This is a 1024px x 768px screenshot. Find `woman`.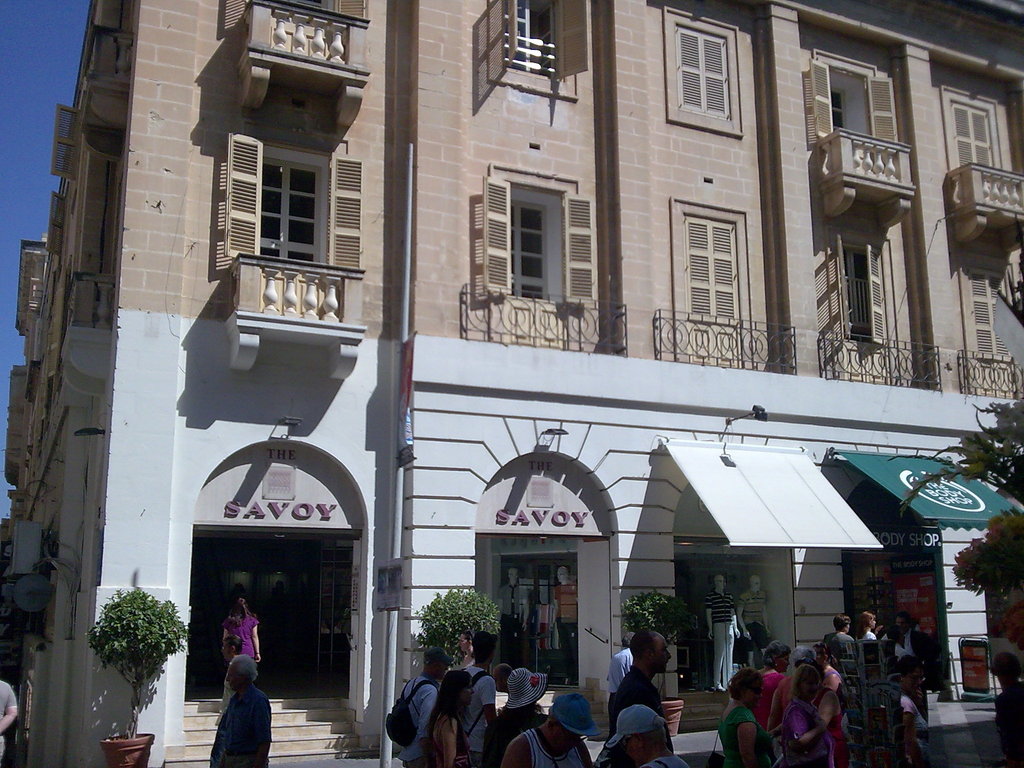
Bounding box: locate(225, 600, 260, 662).
